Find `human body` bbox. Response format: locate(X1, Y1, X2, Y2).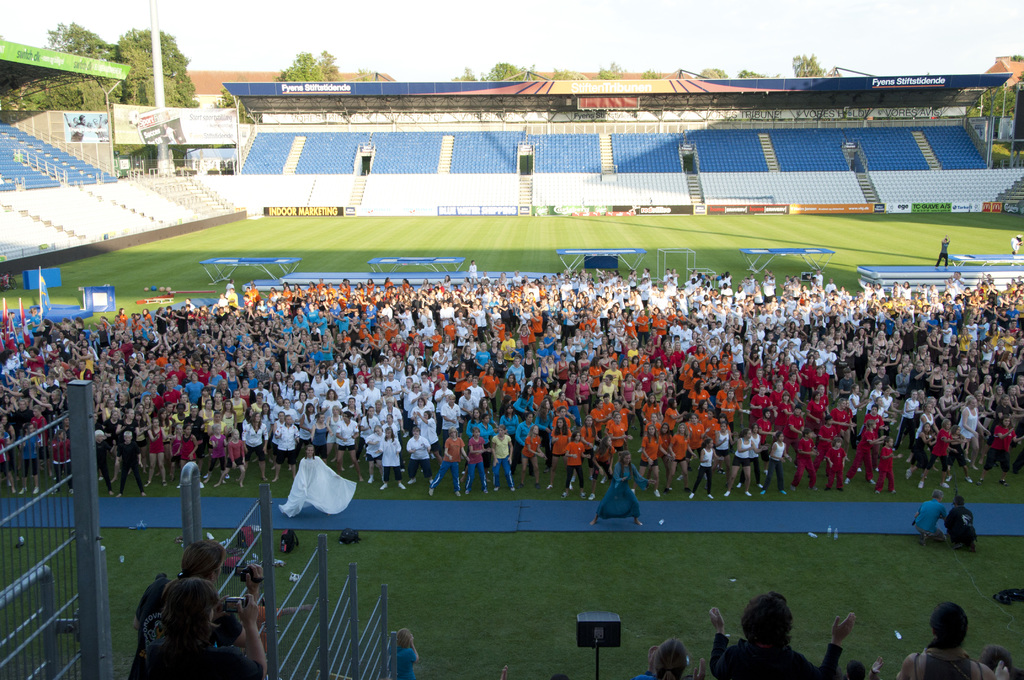
locate(856, 307, 868, 316).
